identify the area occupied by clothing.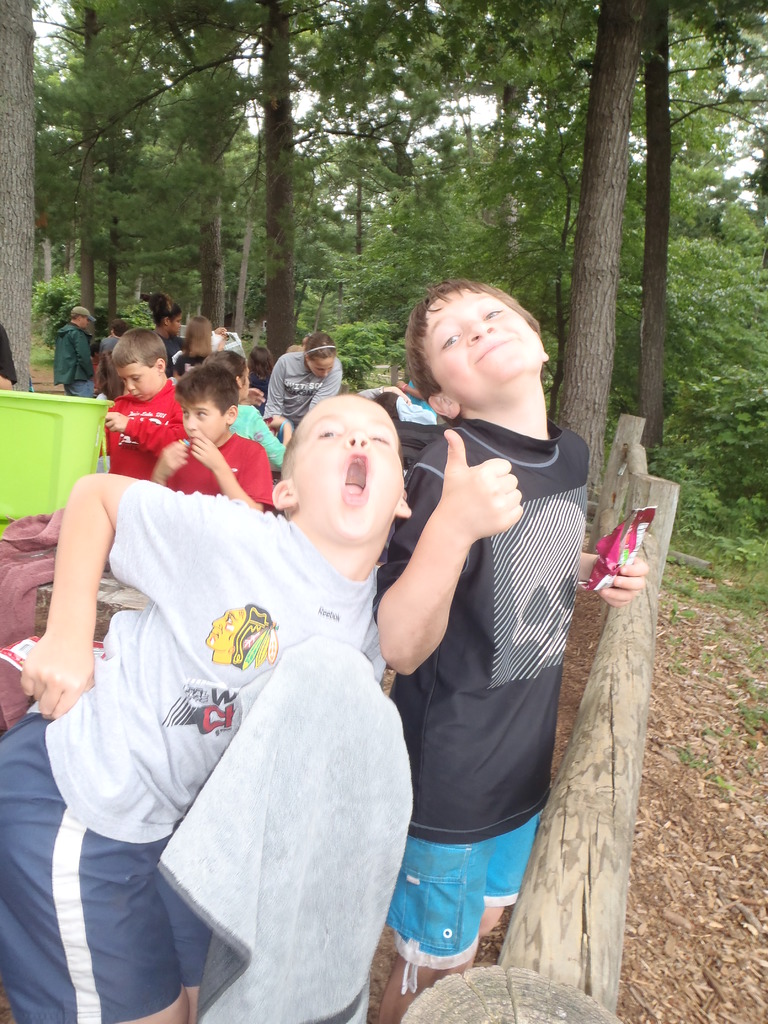
Area: (50, 318, 92, 412).
